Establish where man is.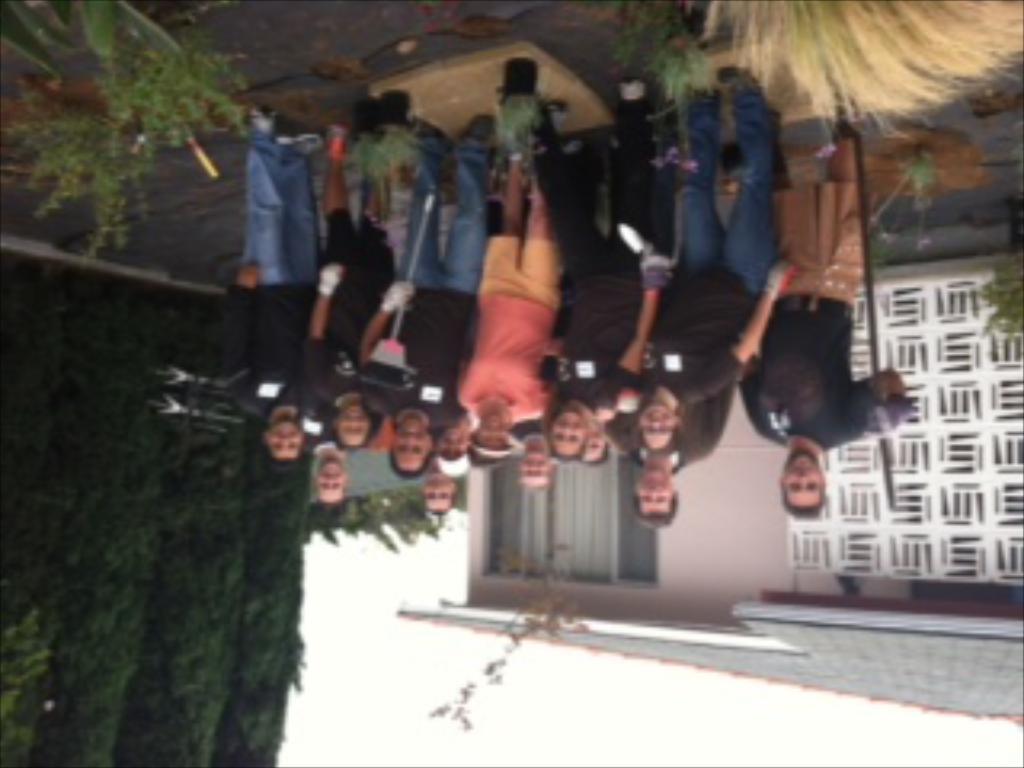
Established at (left=288, top=413, right=349, bottom=496).
